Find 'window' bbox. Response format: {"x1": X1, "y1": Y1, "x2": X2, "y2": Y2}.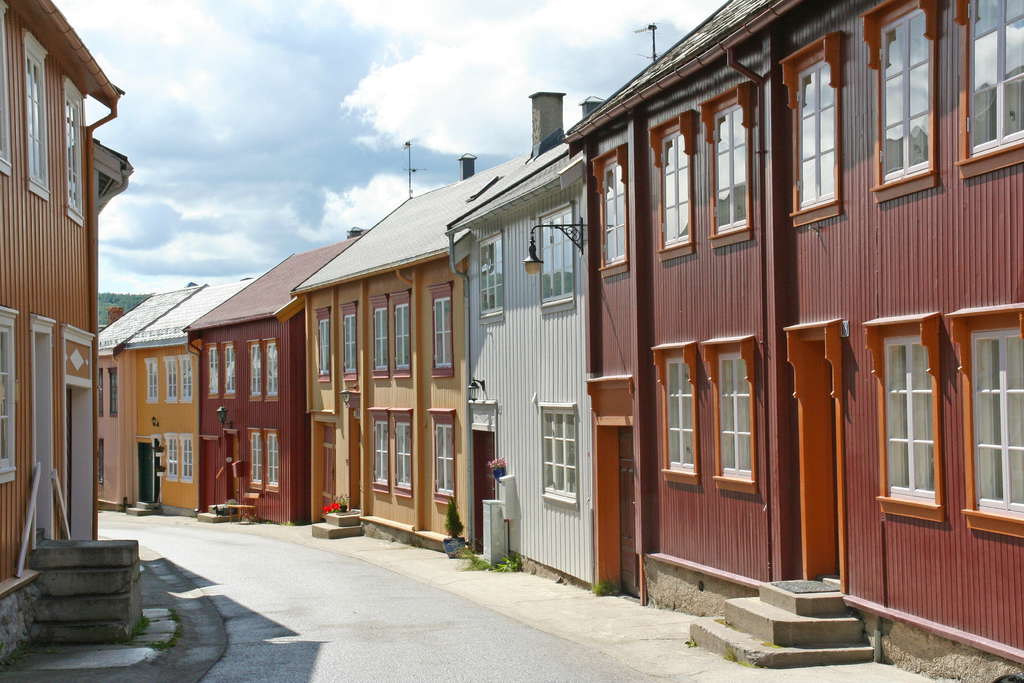
{"x1": 428, "y1": 278, "x2": 454, "y2": 378}.
